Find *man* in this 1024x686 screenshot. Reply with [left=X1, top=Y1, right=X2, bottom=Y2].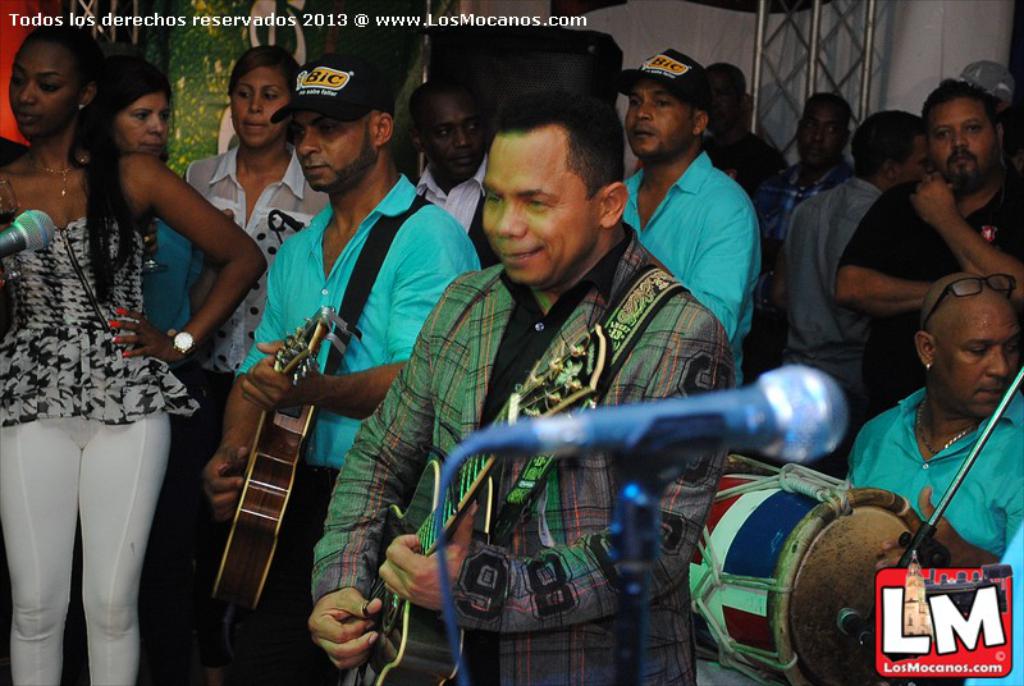
[left=196, top=56, right=485, bottom=685].
